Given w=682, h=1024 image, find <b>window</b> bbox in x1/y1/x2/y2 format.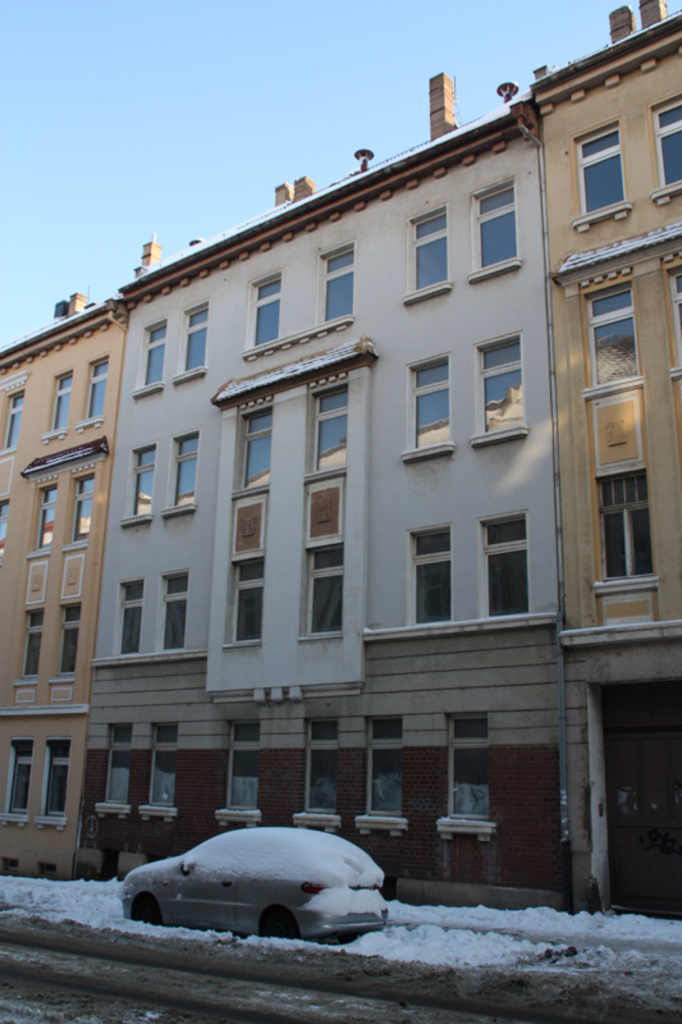
306/548/352/637.
